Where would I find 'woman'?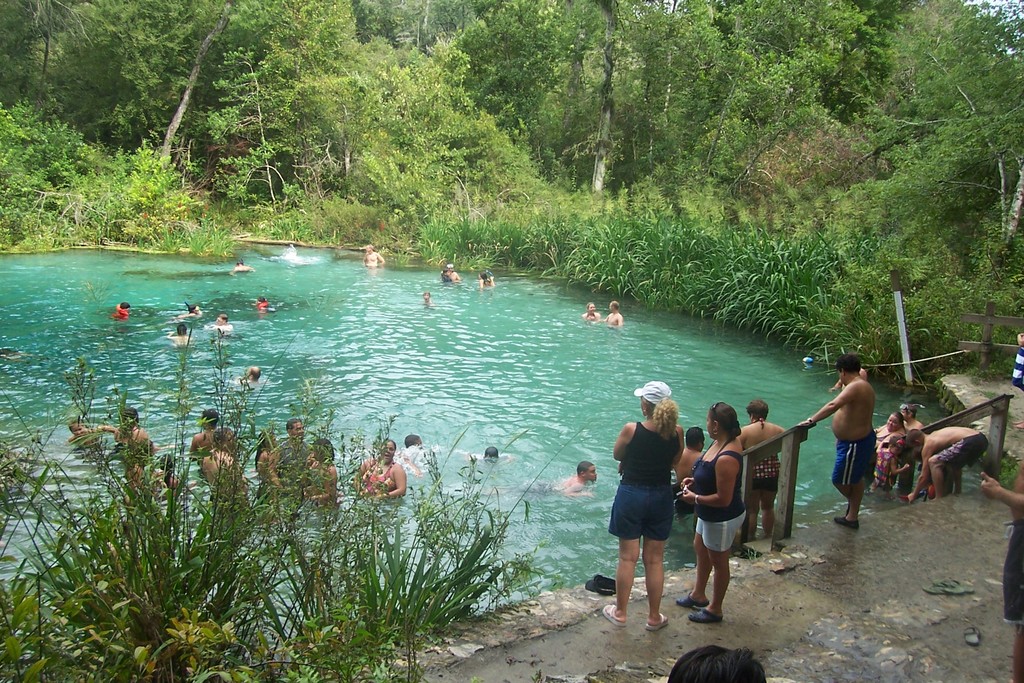
At BBox(741, 393, 792, 542).
